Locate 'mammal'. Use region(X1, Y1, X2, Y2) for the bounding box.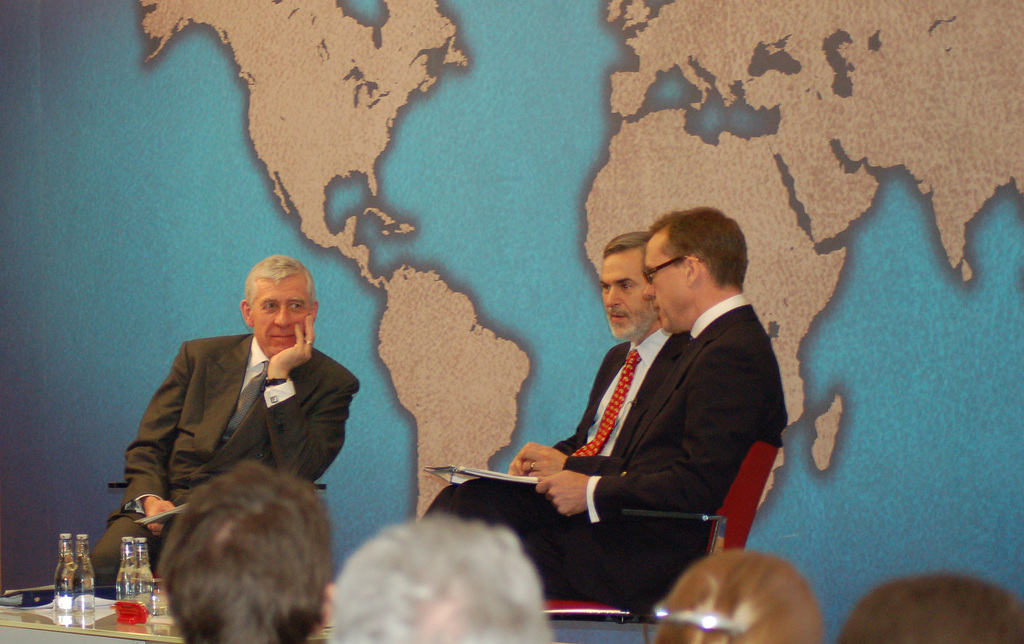
region(425, 235, 682, 523).
